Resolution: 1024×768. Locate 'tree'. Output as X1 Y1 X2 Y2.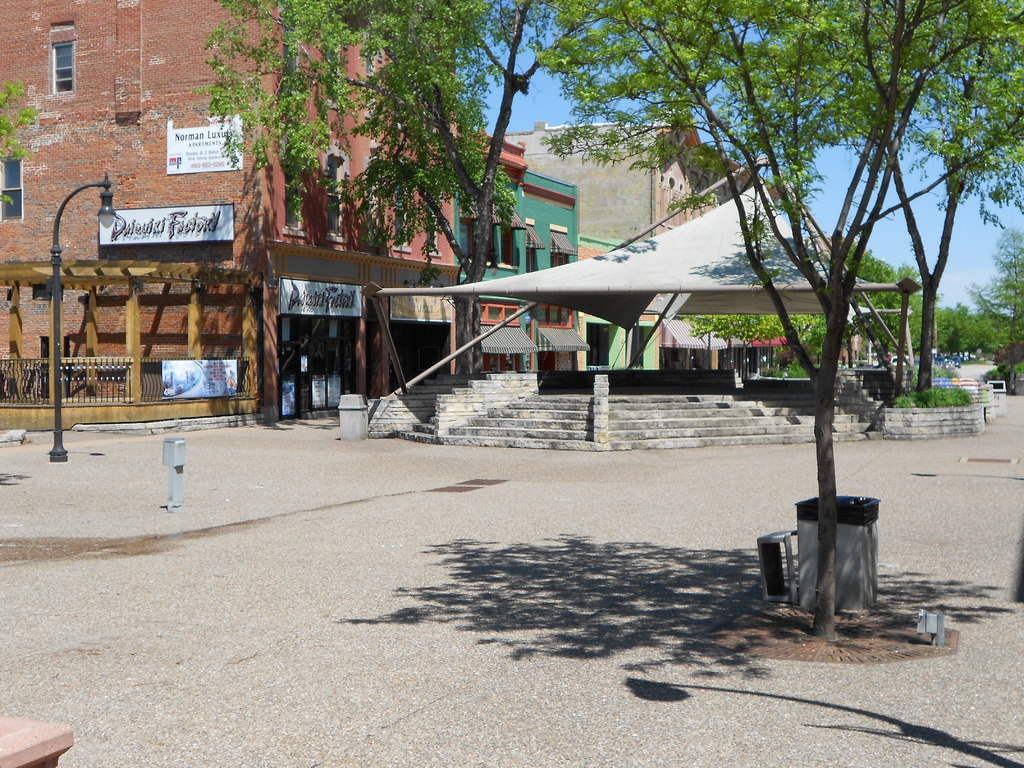
794 164 859 260.
